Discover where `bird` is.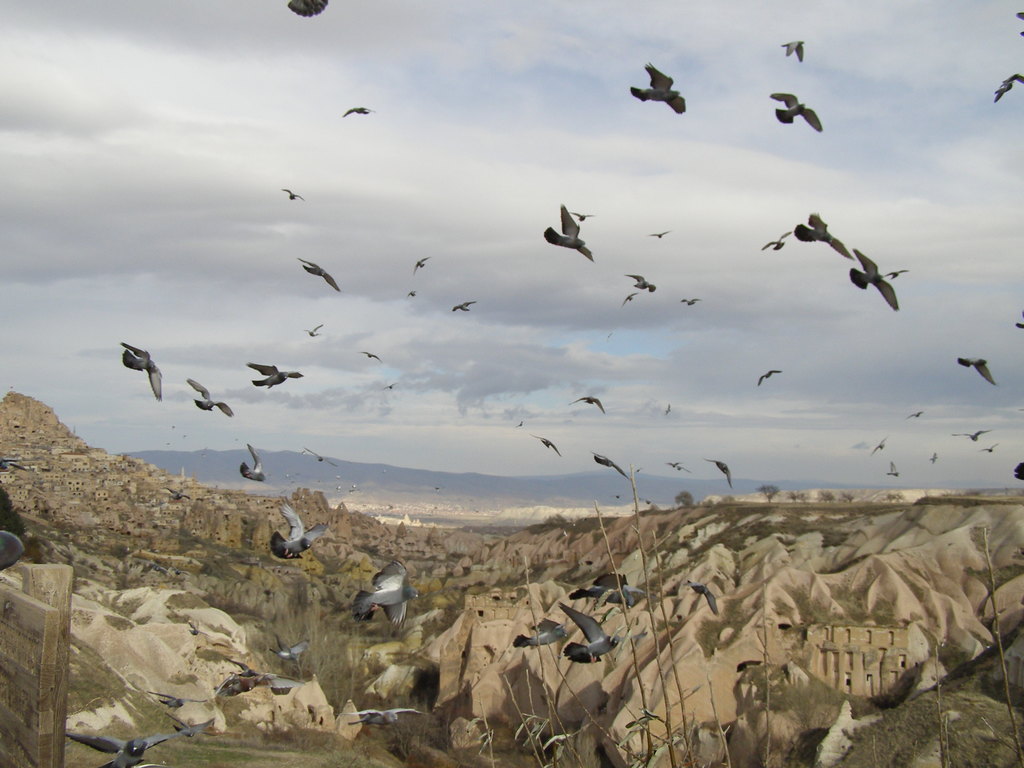
Discovered at select_region(990, 72, 1023, 106).
